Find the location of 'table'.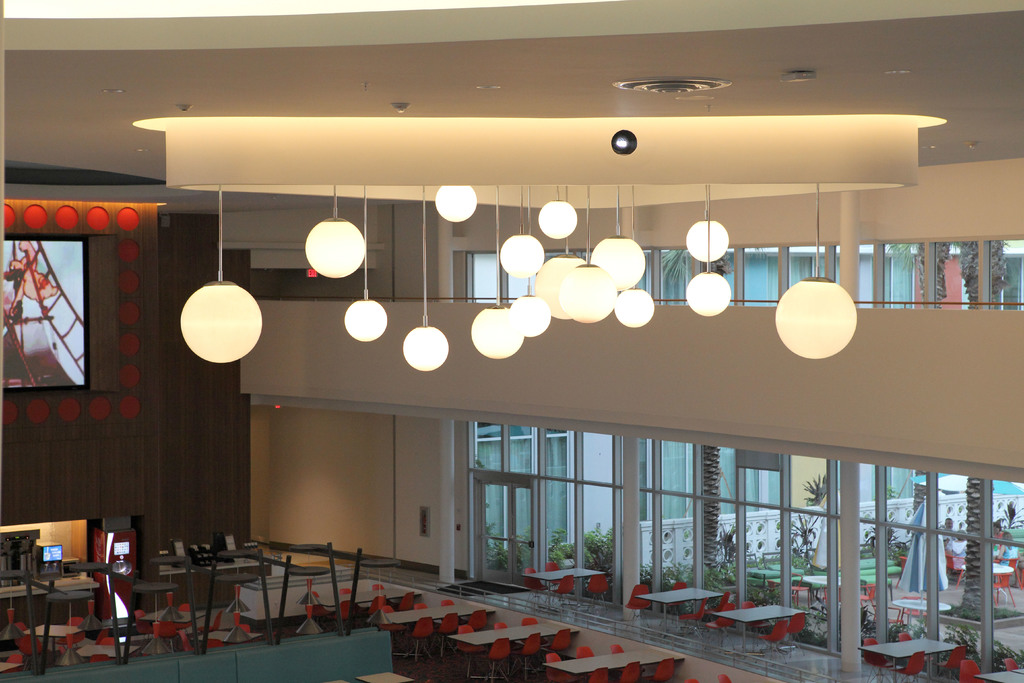
Location: crop(20, 617, 81, 676).
